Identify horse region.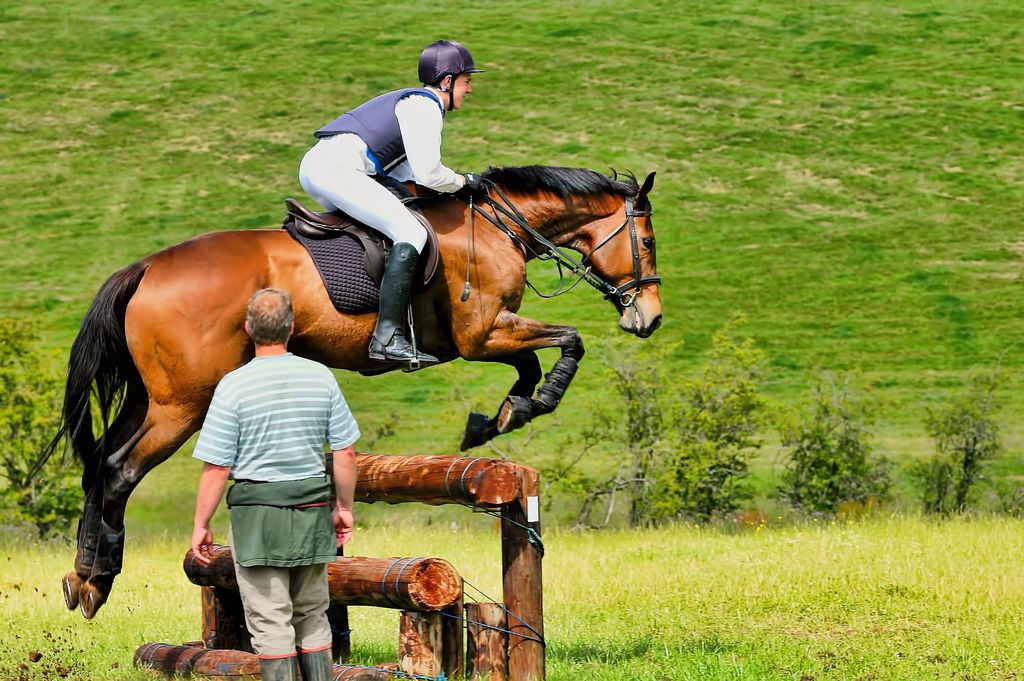
Region: select_region(20, 161, 665, 618).
